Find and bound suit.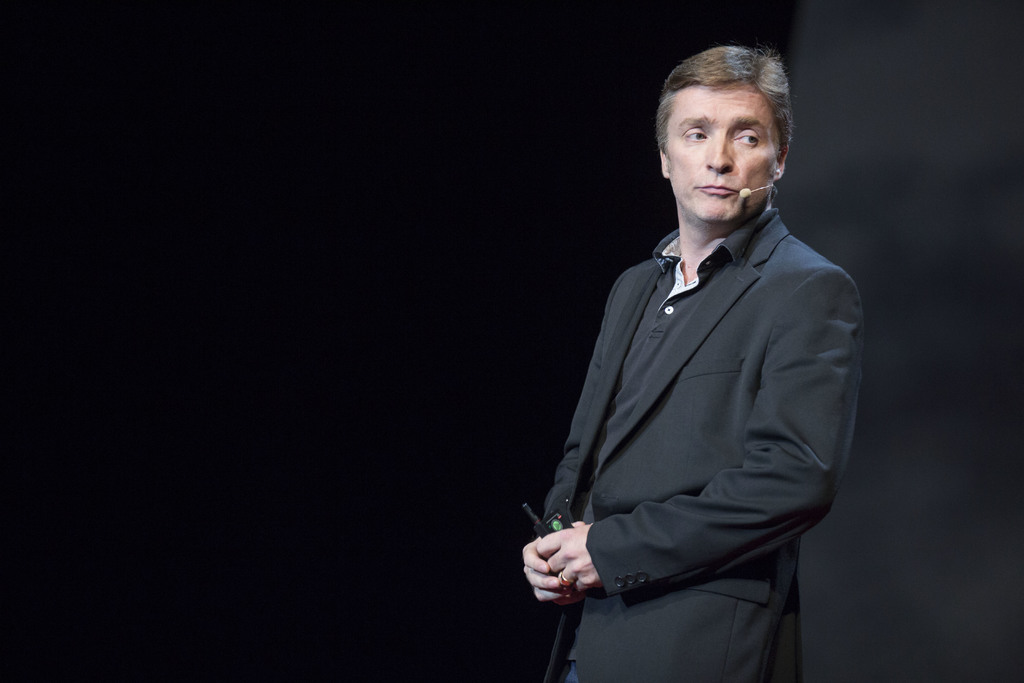
Bound: pyautogui.locateOnScreen(516, 134, 861, 664).
